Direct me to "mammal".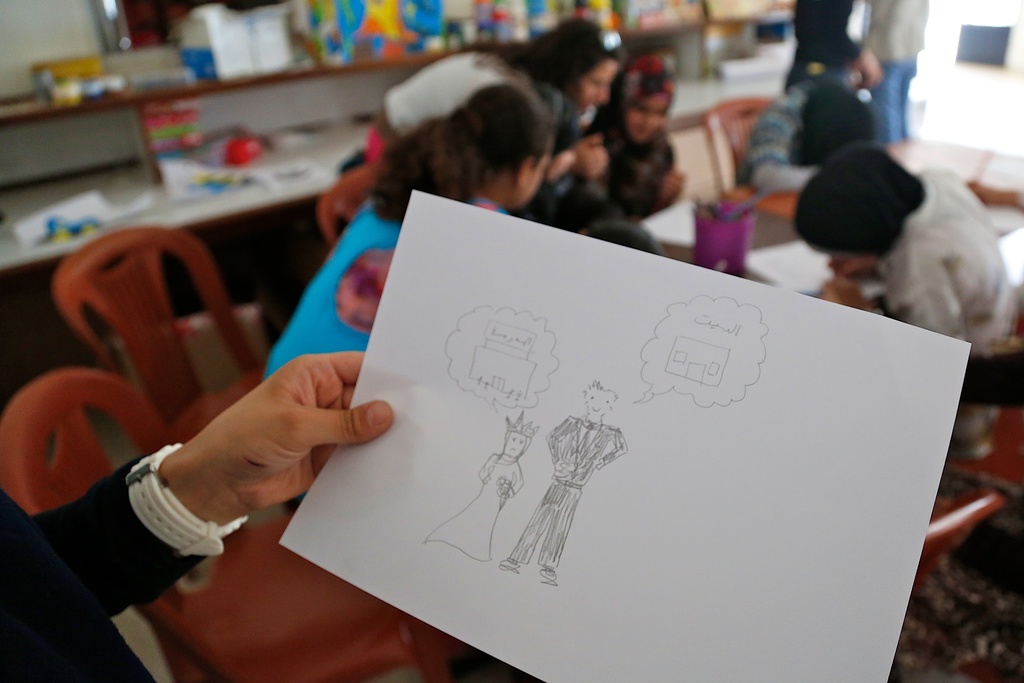
Direction: (x1=0, y1=349, x2=394, y2=682).
